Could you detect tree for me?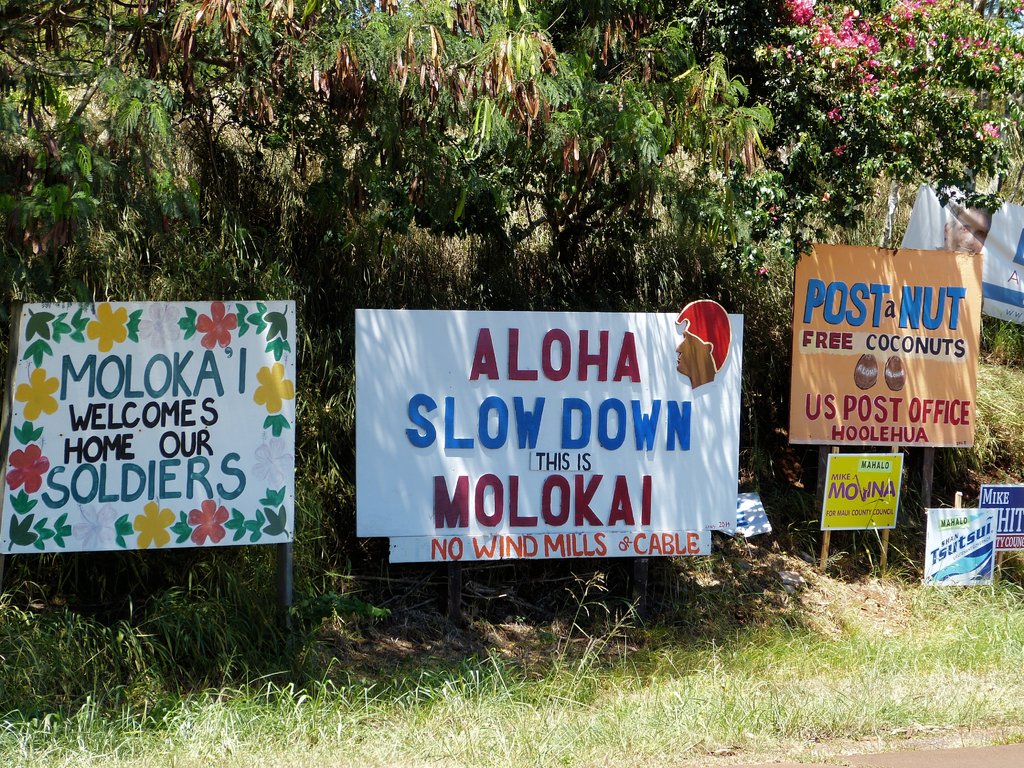
Detection result: {"left": 0, "top": 0, "right": 1023, "bottom": 289}.
